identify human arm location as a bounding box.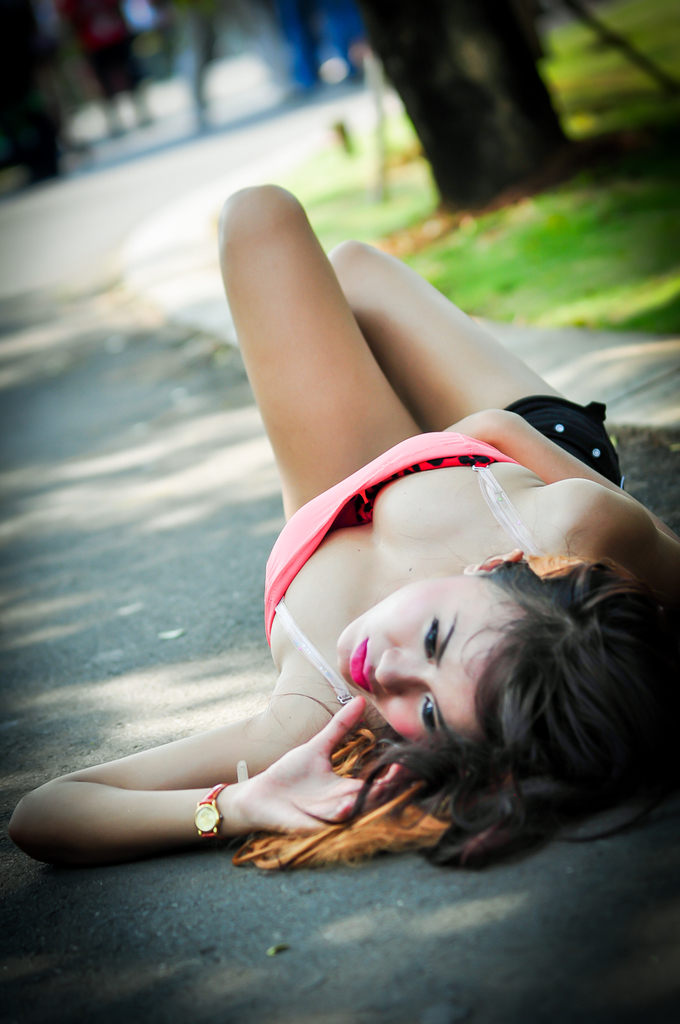
locate(18, 687, 352, 872).
